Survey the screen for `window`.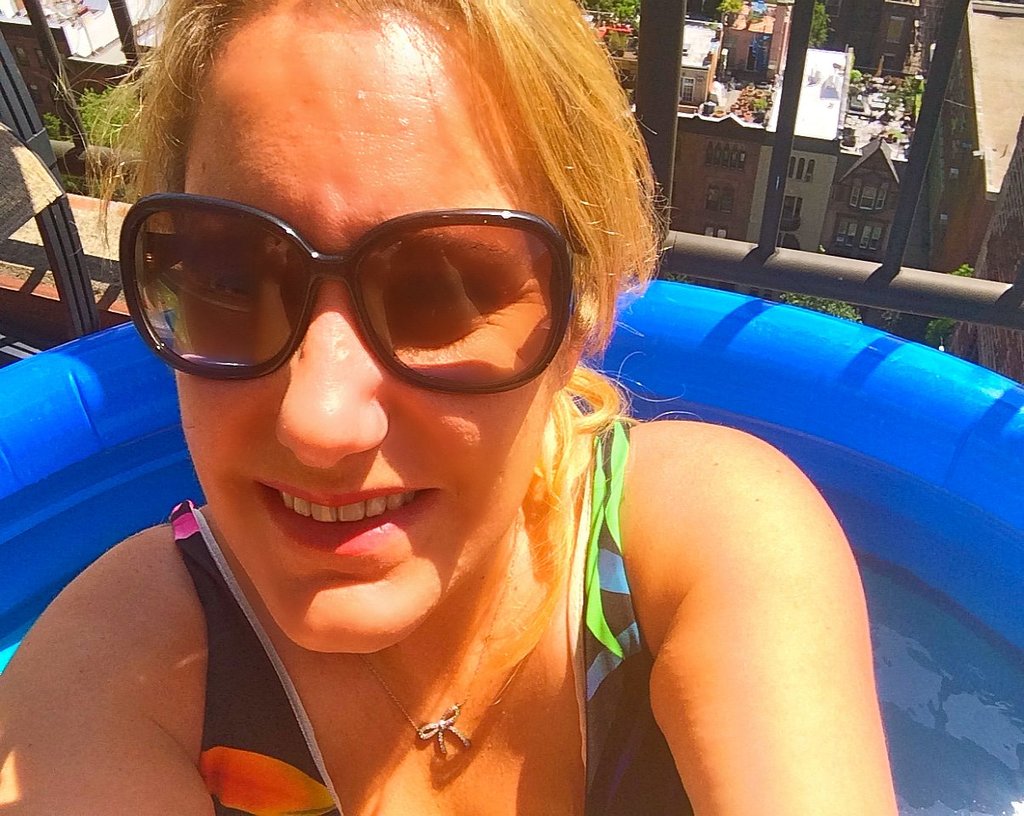
Survey found: Rect(48, 80, 59, 108).
